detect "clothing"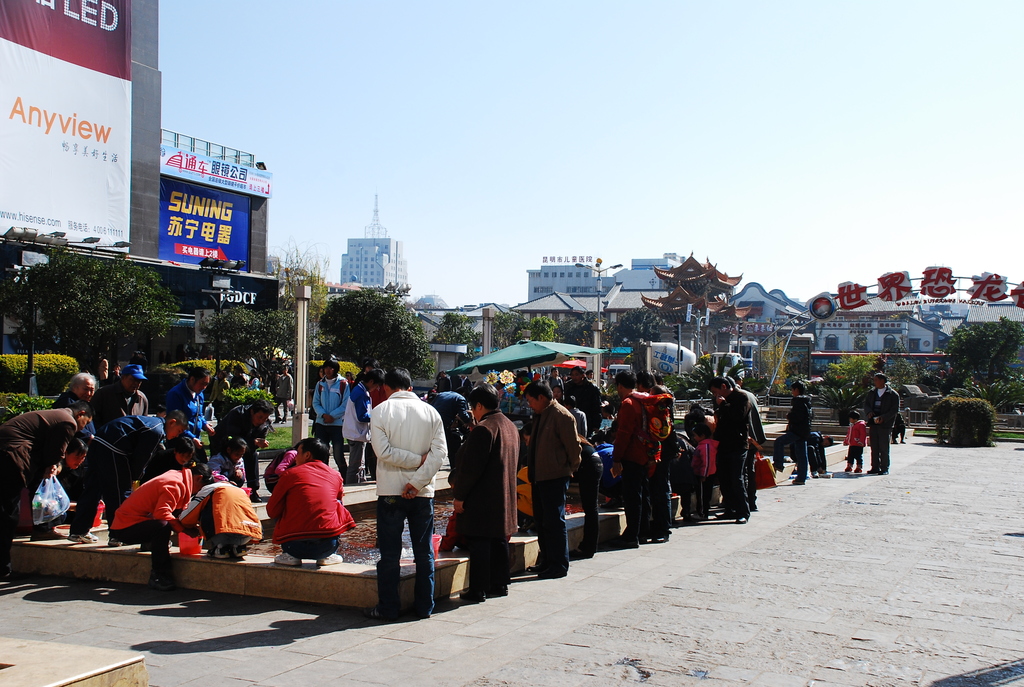
bbox=[586, 445, 596, 553]
